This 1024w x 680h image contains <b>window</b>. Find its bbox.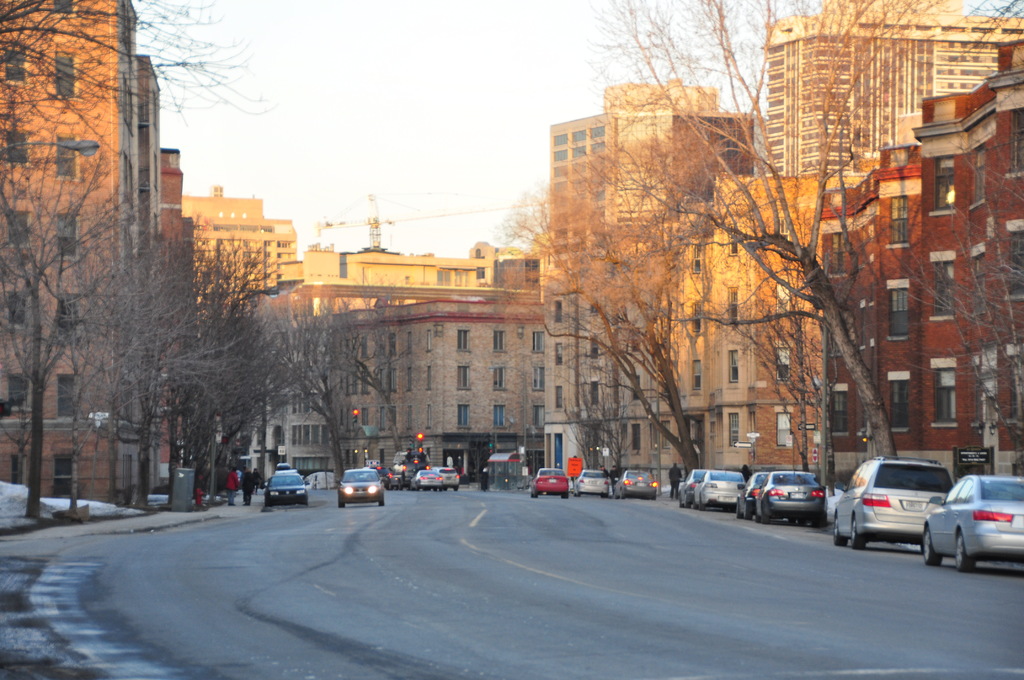
[x1=553, y1=387, x2=564, y2=404].
